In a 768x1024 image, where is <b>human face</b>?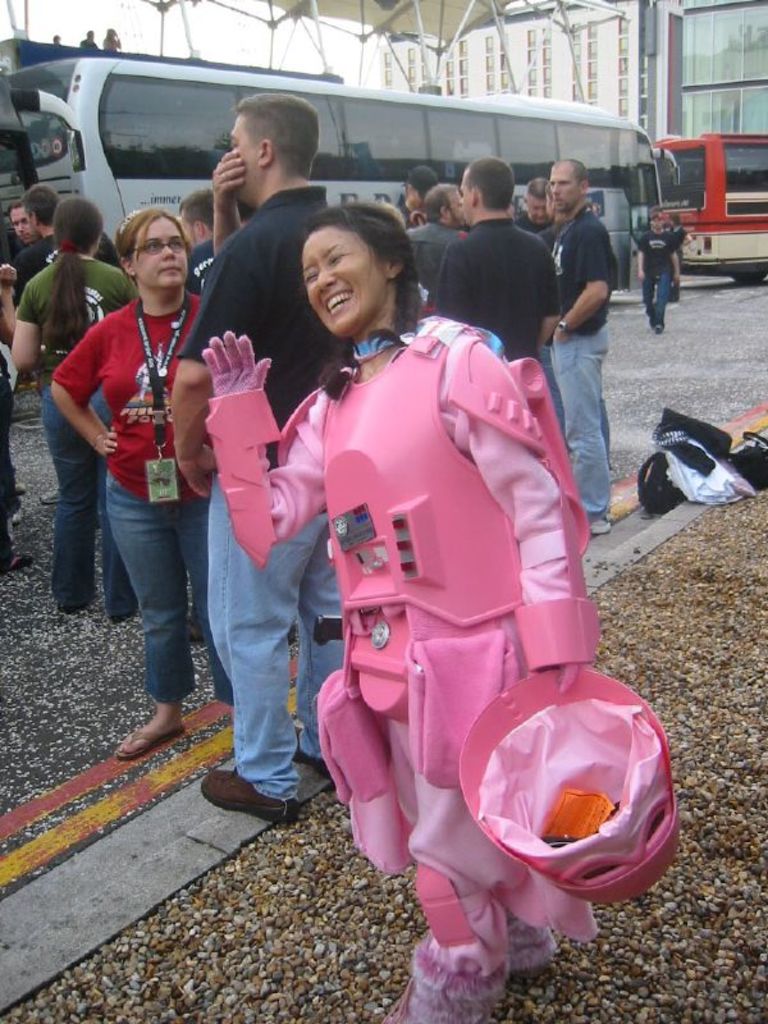
box=[27, 200, 29, 236].
